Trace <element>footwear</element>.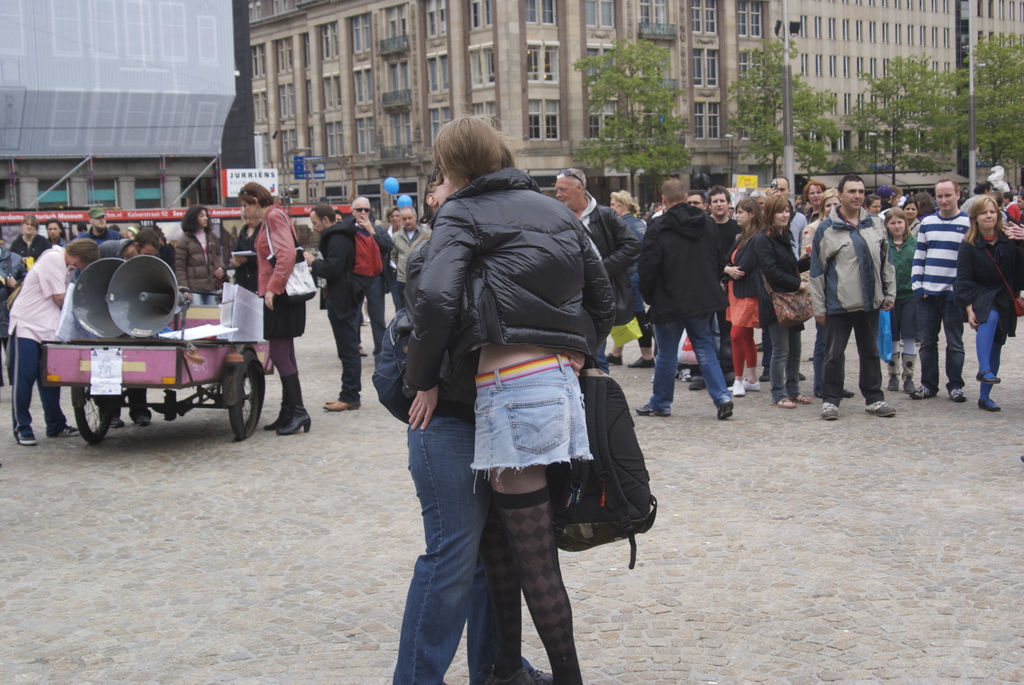
Traced to crop(716, 402, 735, 420).
